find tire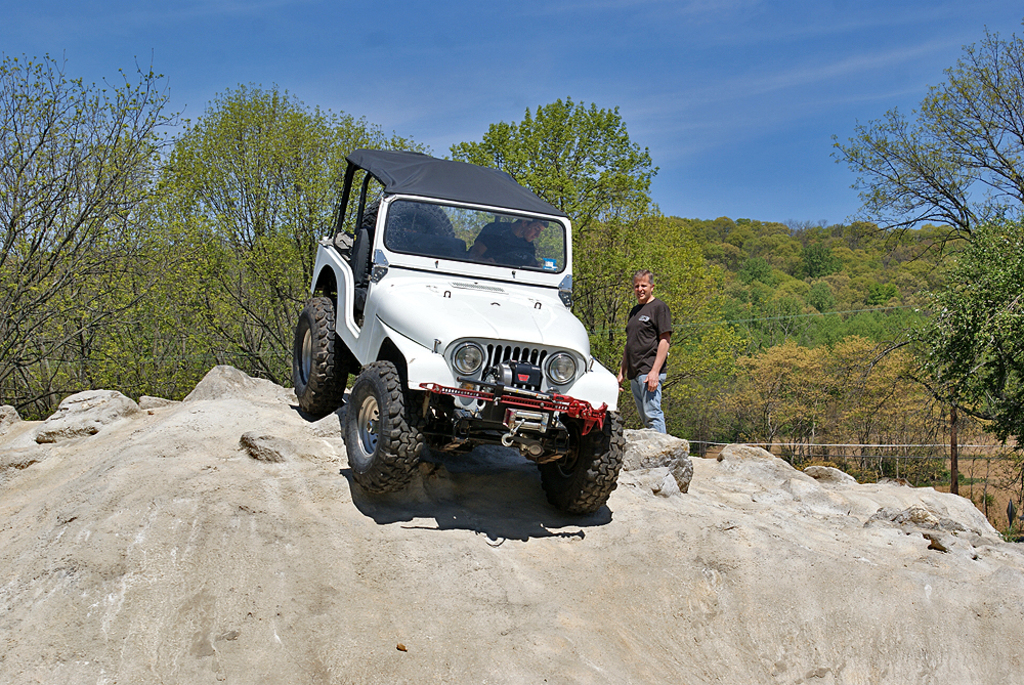
bbox(344, 357, 429, 497)
